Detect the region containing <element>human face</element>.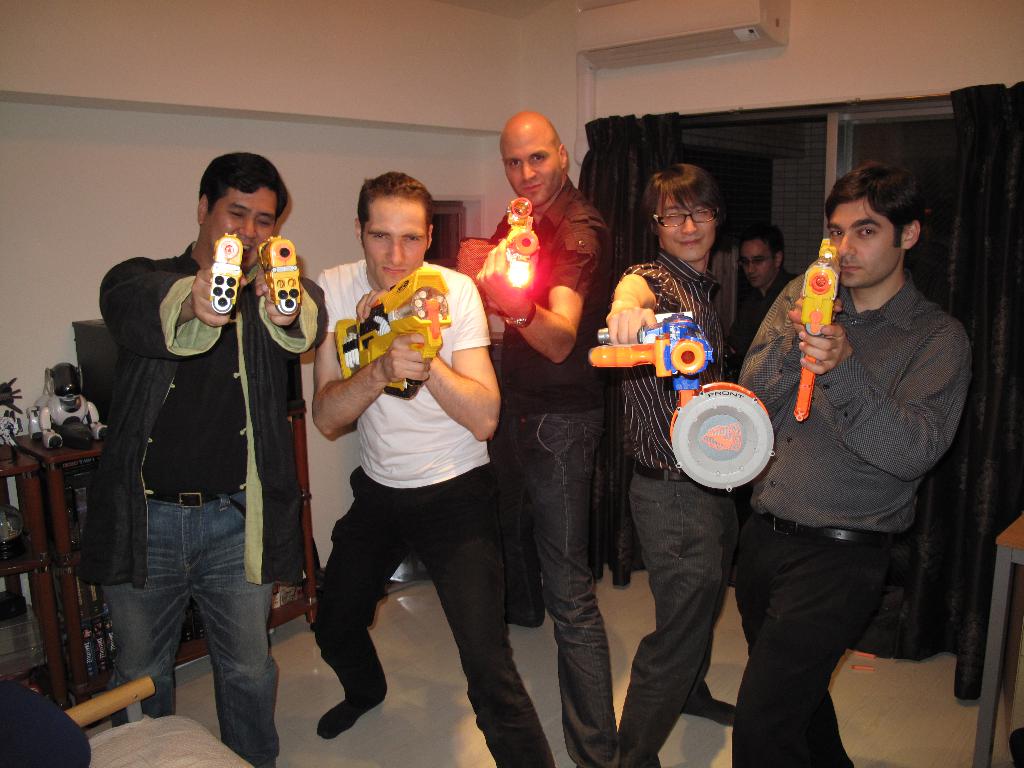
region(827, 196, 904, 286).
